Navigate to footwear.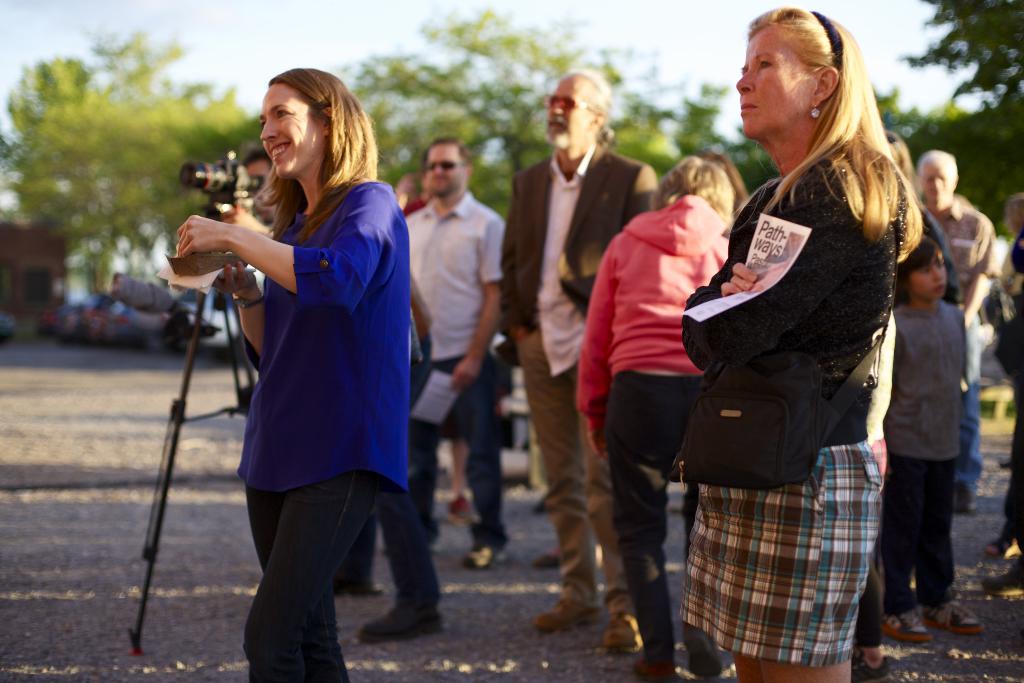
Navigation target: 983:527:1023:561.
